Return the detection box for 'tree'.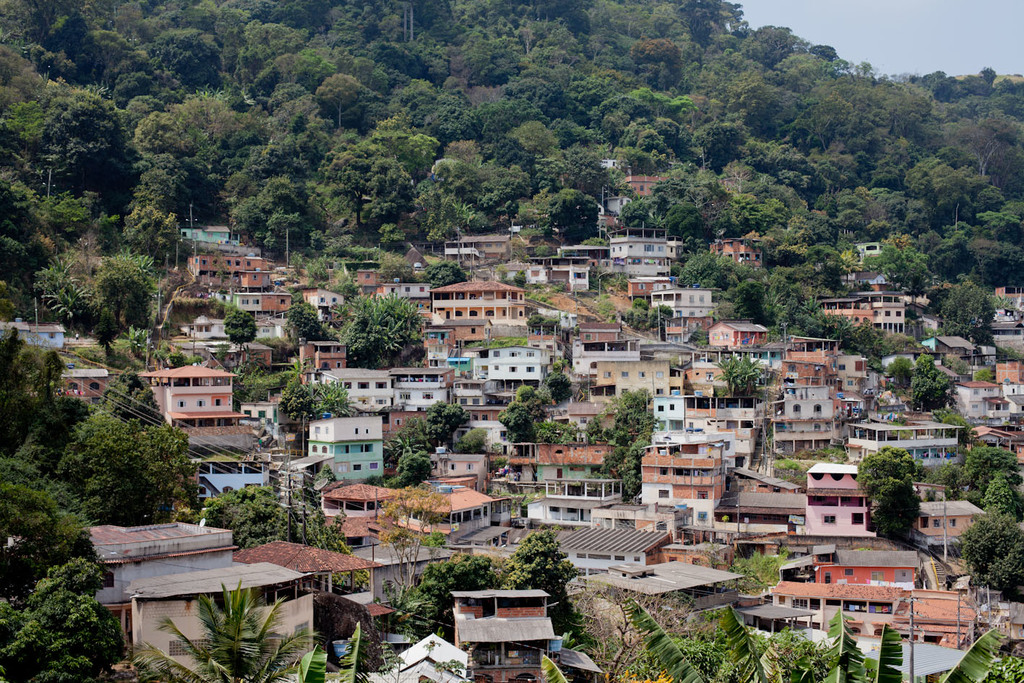
locate(860, 450, 919, 471).
